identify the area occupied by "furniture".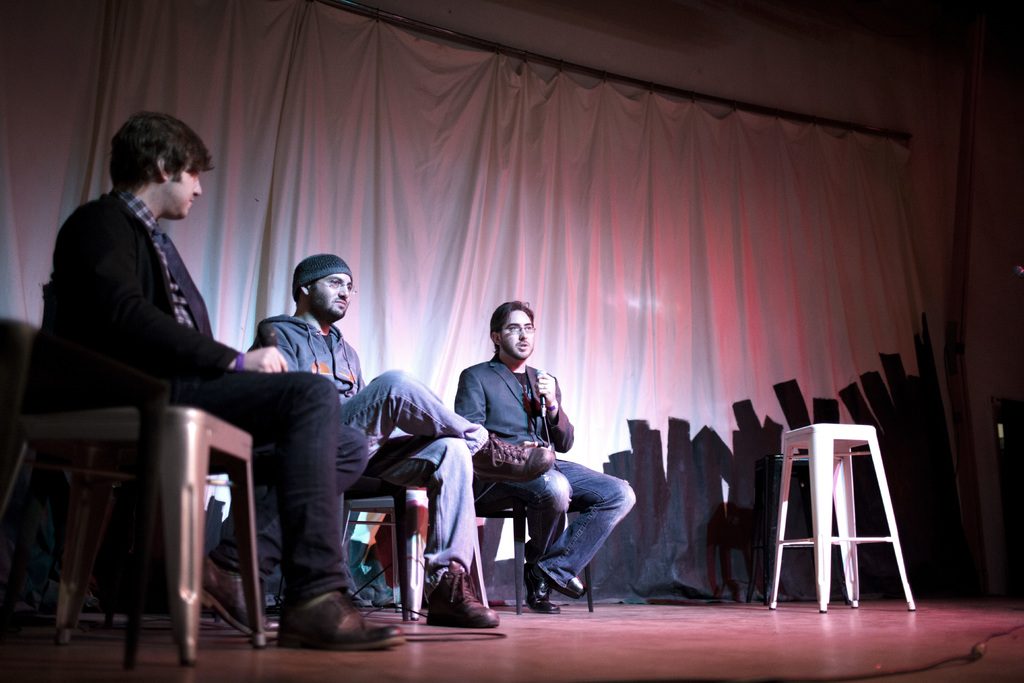
Area: (474, 497, 593, 614).
